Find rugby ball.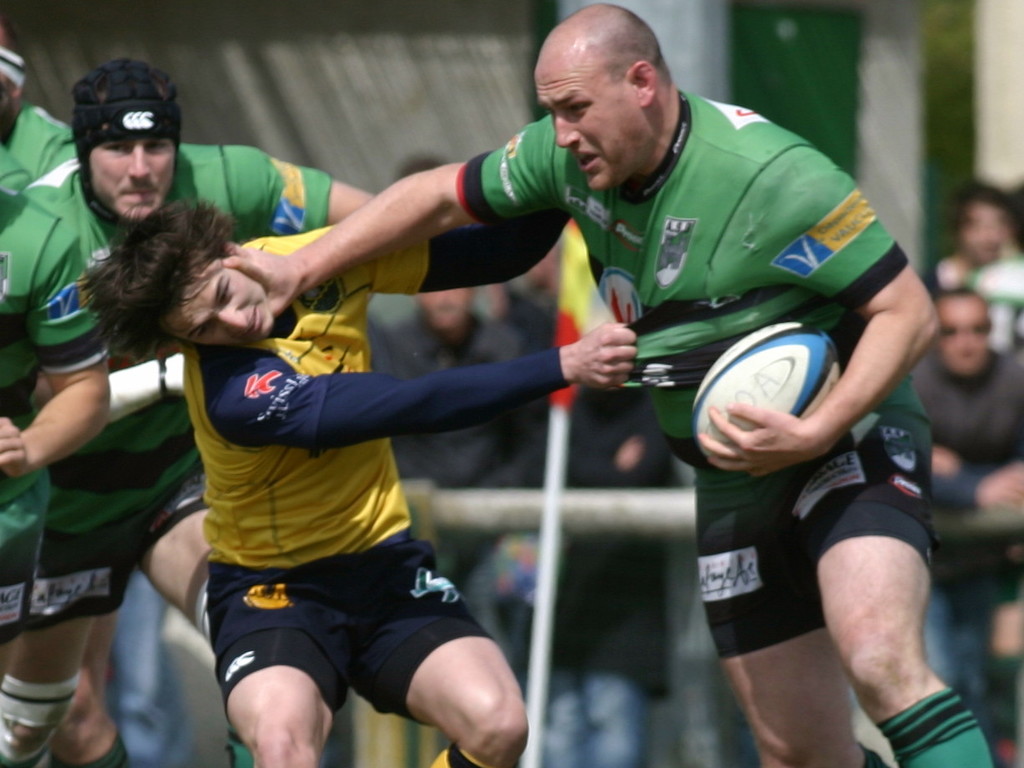
x1=687 y1=320 x2=837 y2=488.
